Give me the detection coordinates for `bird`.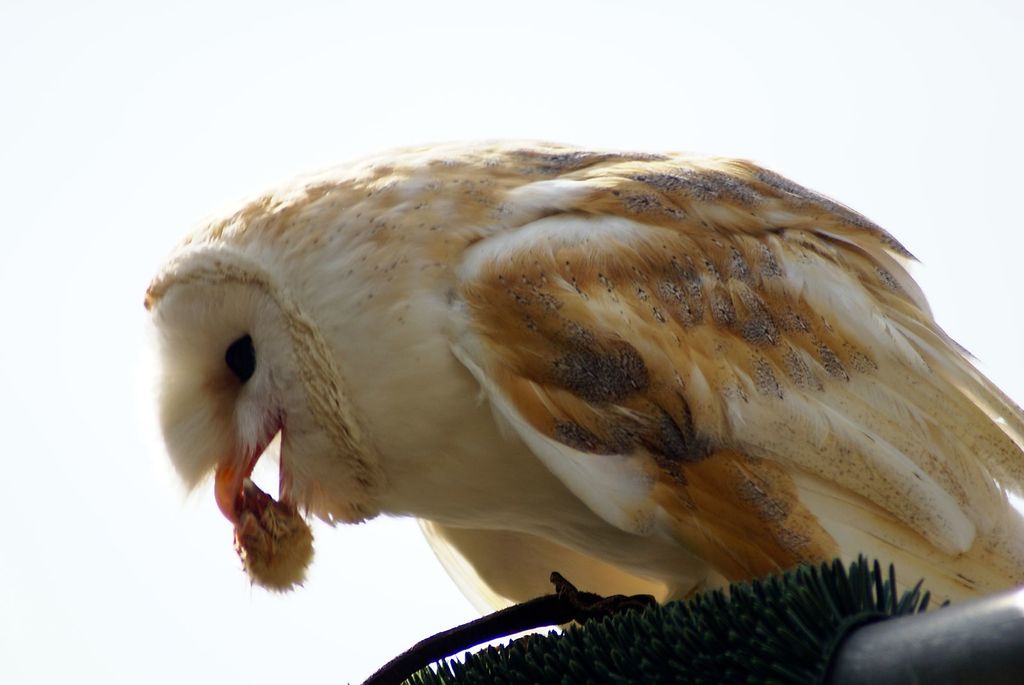
[left=173, top=175, right=1016, bottom=590].
